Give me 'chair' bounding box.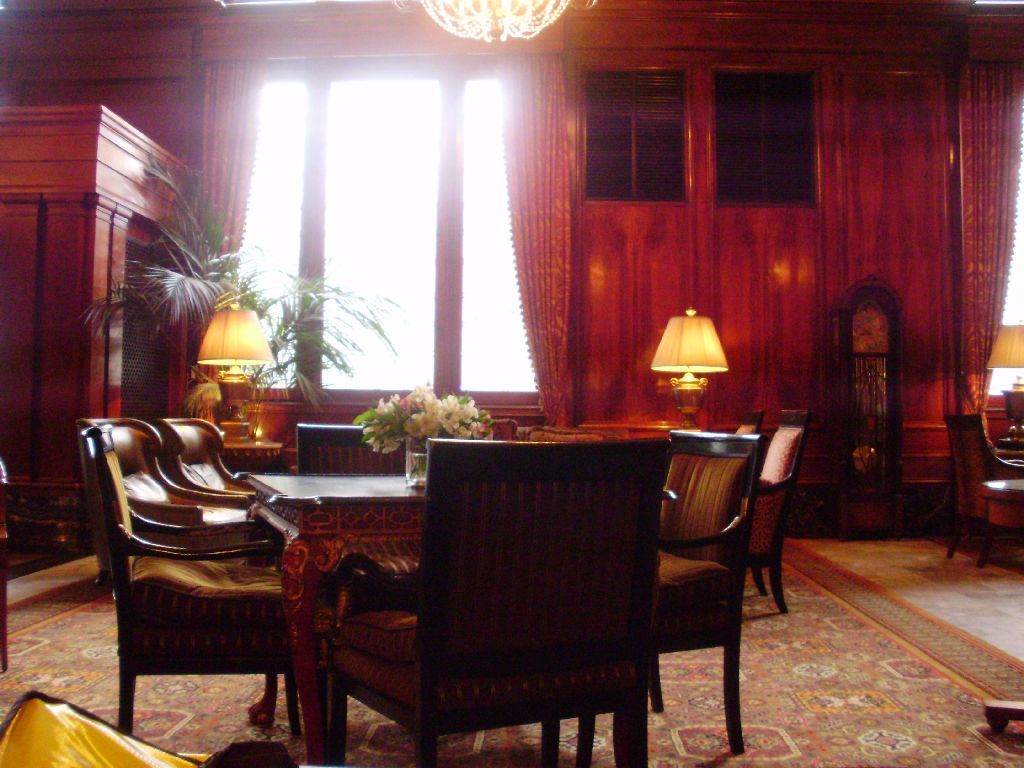
box=[557, 432, 762, 767].
